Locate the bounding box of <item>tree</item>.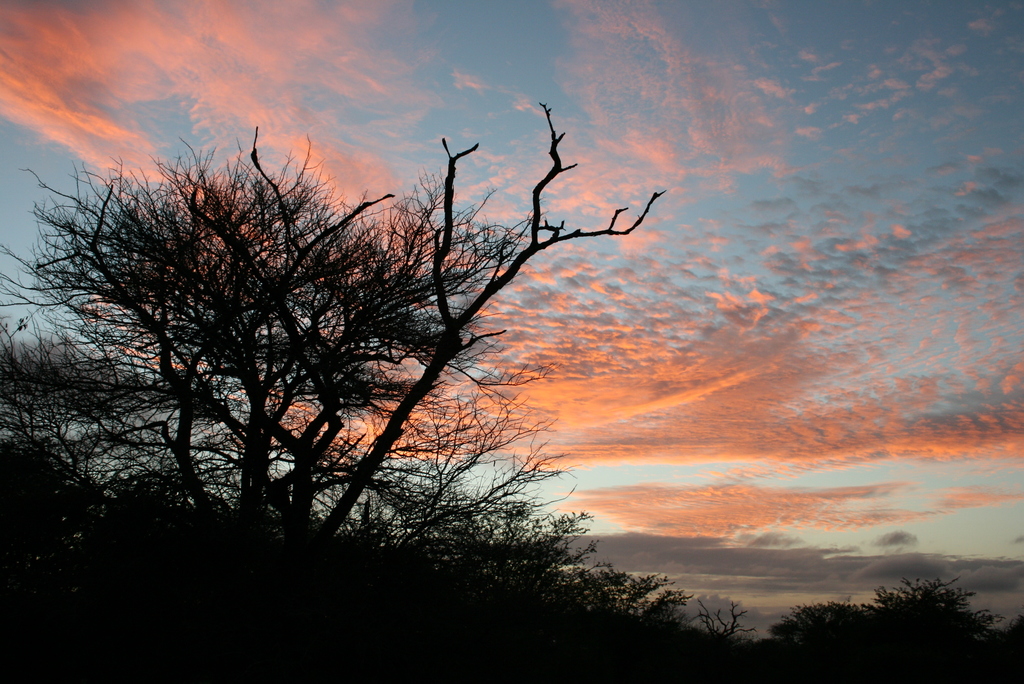
Bounding box: box=[54, 104, 596, 566].
